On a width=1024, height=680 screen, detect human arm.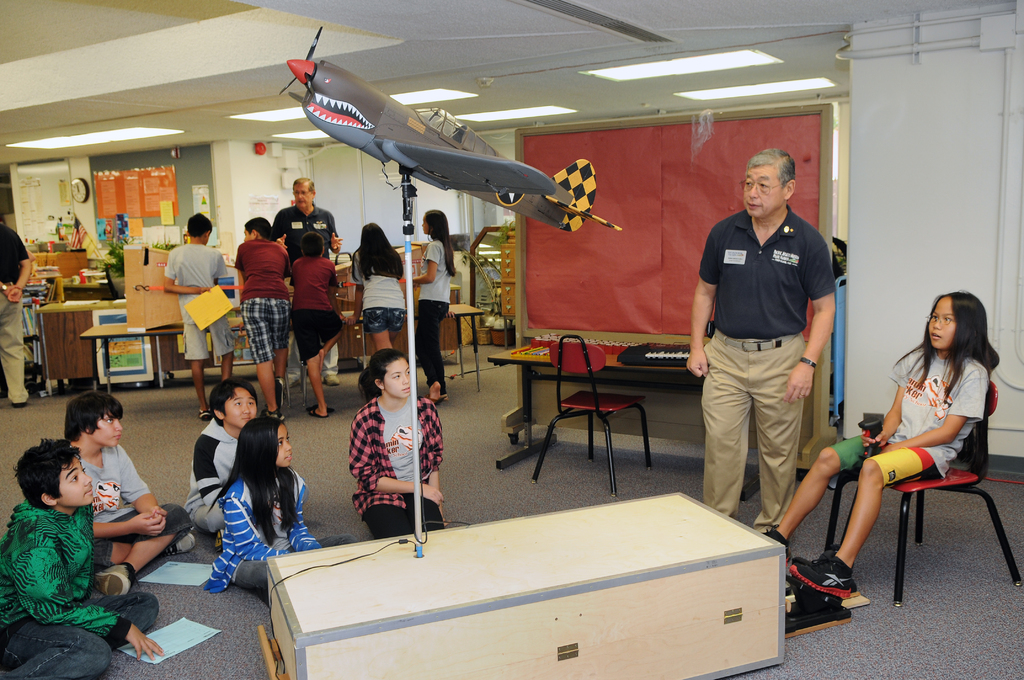
locate(20, 243, 35, 305).
